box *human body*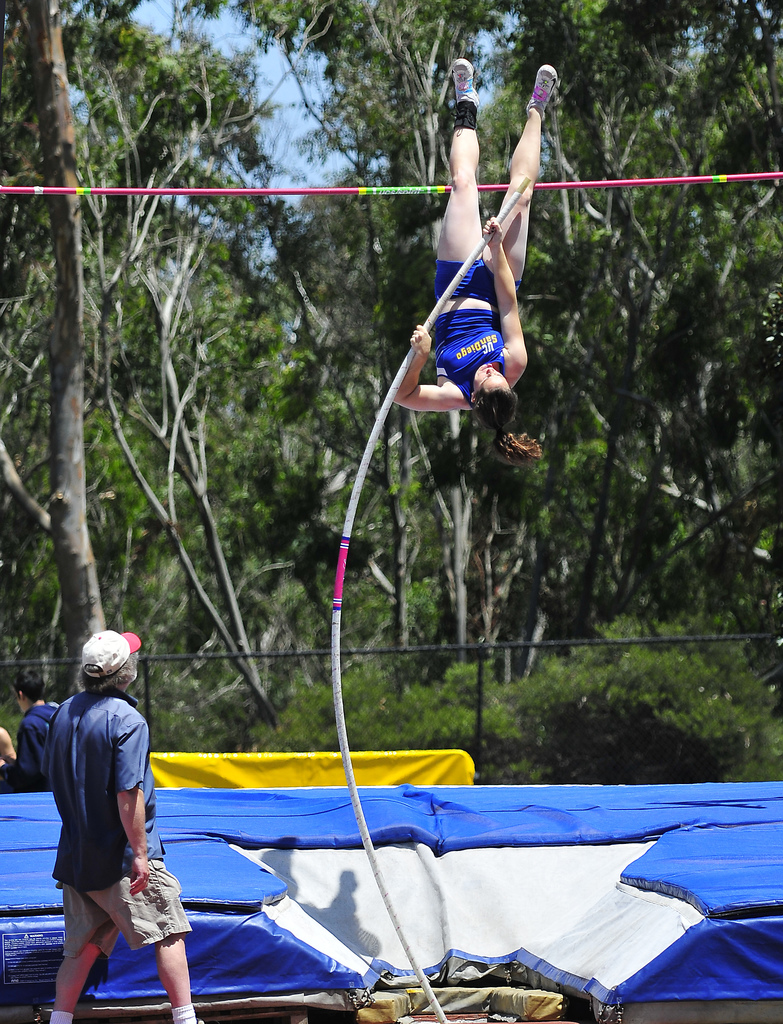
x1=393, y1=56, x2=557, y2=410
